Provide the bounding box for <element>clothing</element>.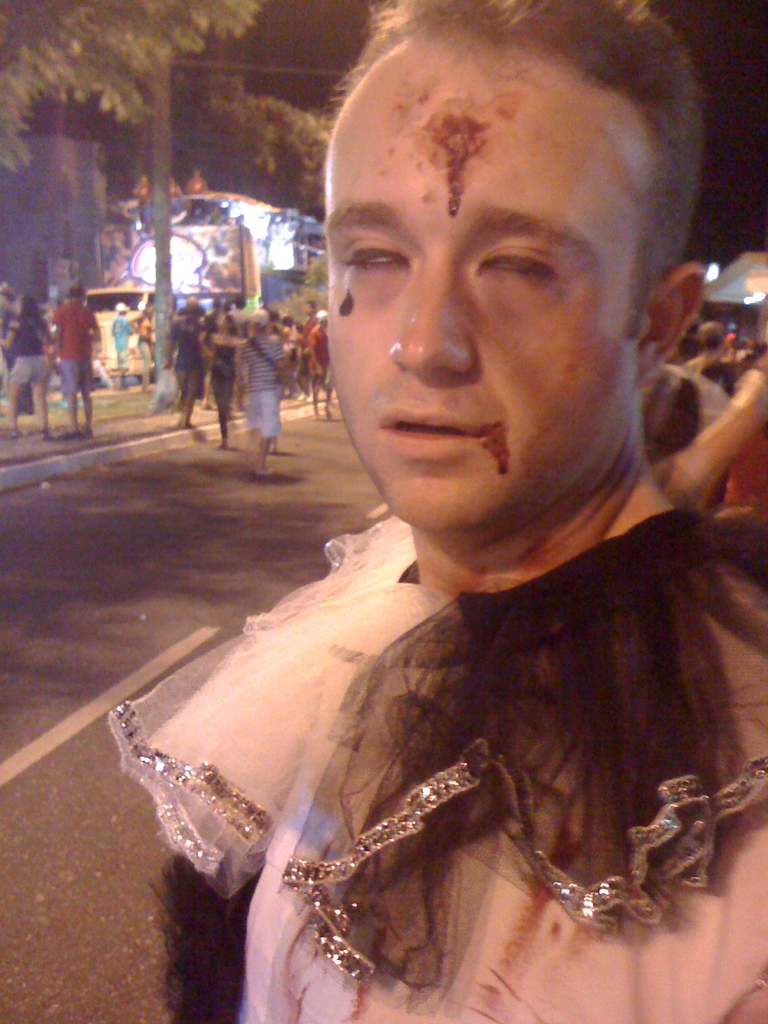
region(166, 314, 207, 378).
